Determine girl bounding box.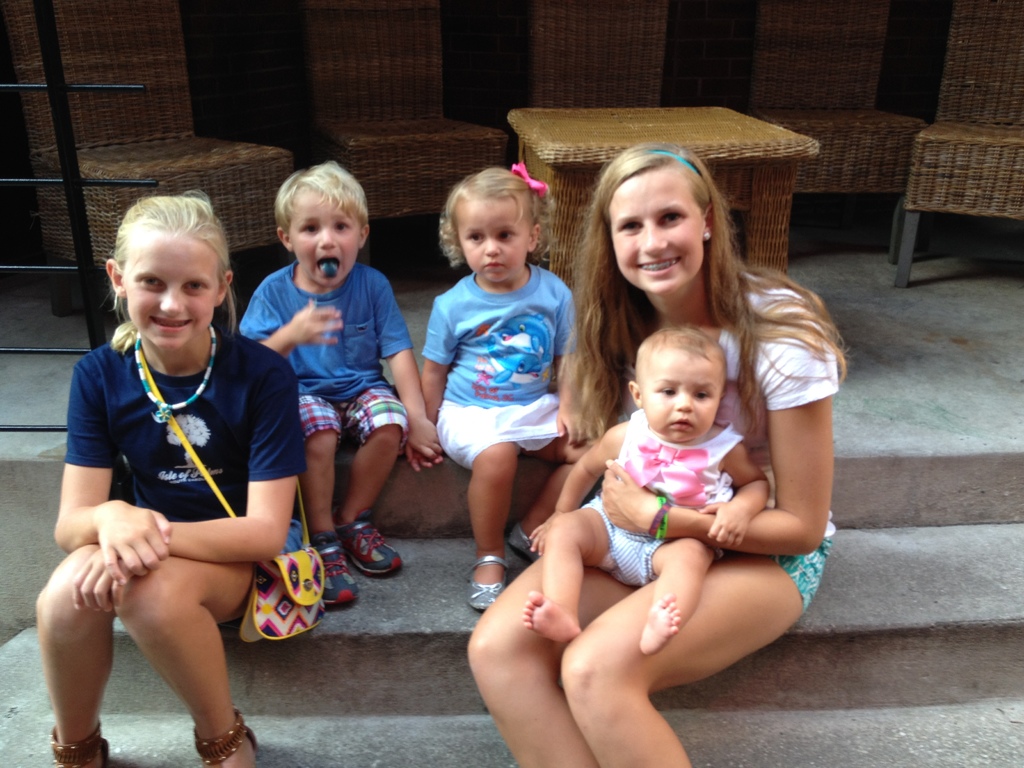
Determined: (left=37, top=196, right=312, bottom=767).
